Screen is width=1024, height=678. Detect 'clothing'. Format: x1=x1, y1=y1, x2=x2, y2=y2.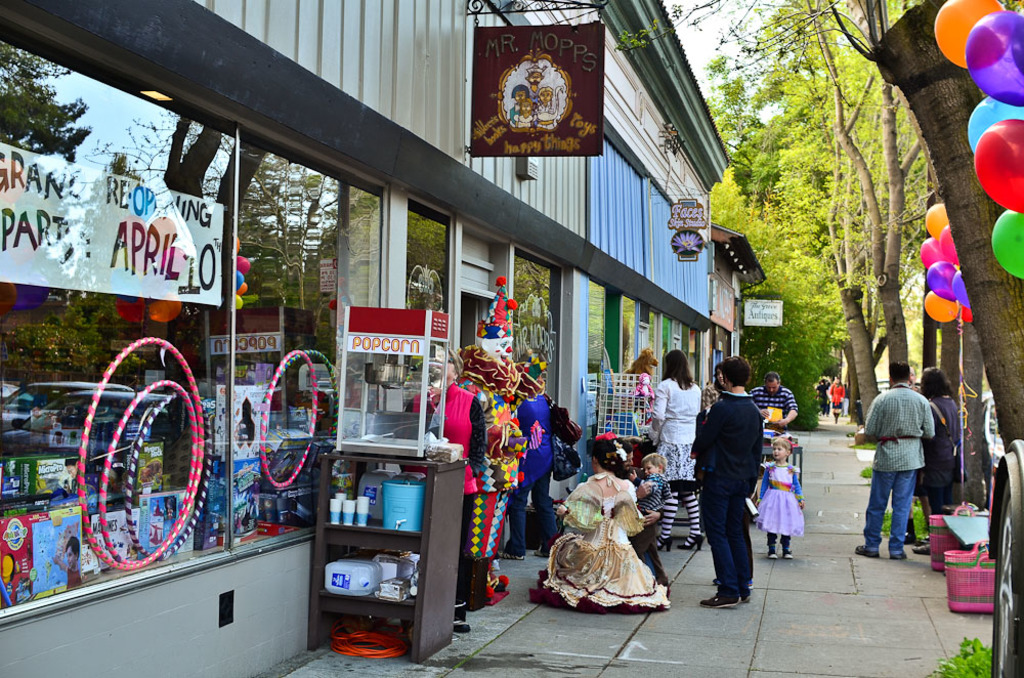
x1=812, y1=380, x2=828, y2=410.
